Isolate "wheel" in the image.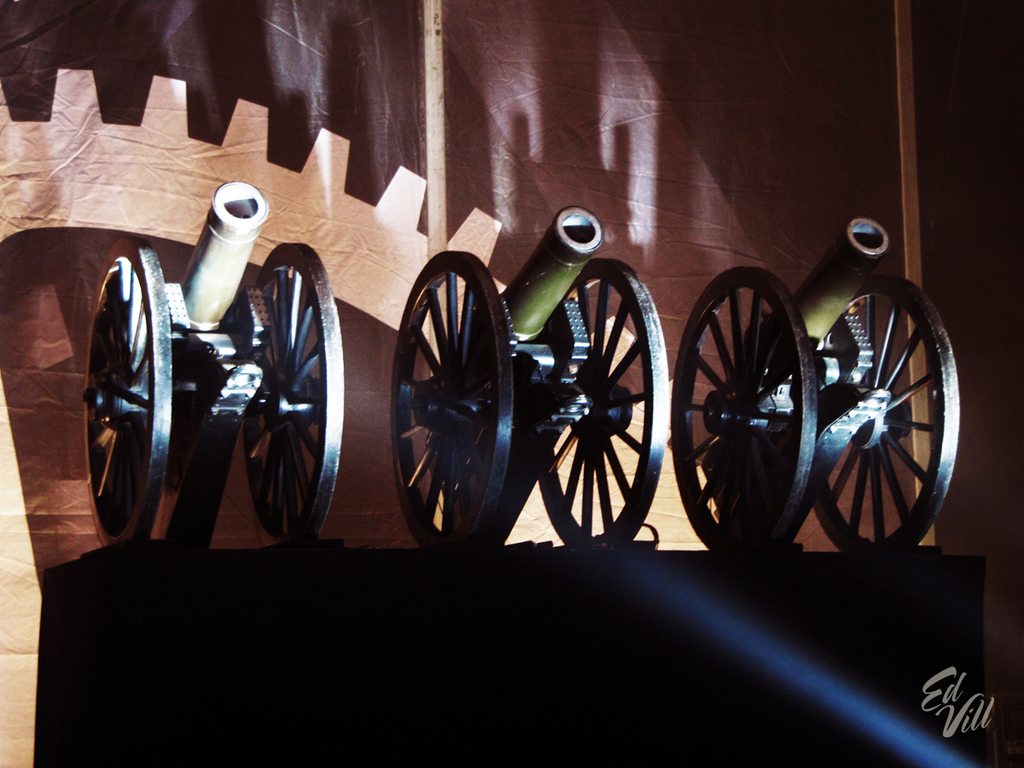
Isolated region: crop(672, 265, 819, 556).
